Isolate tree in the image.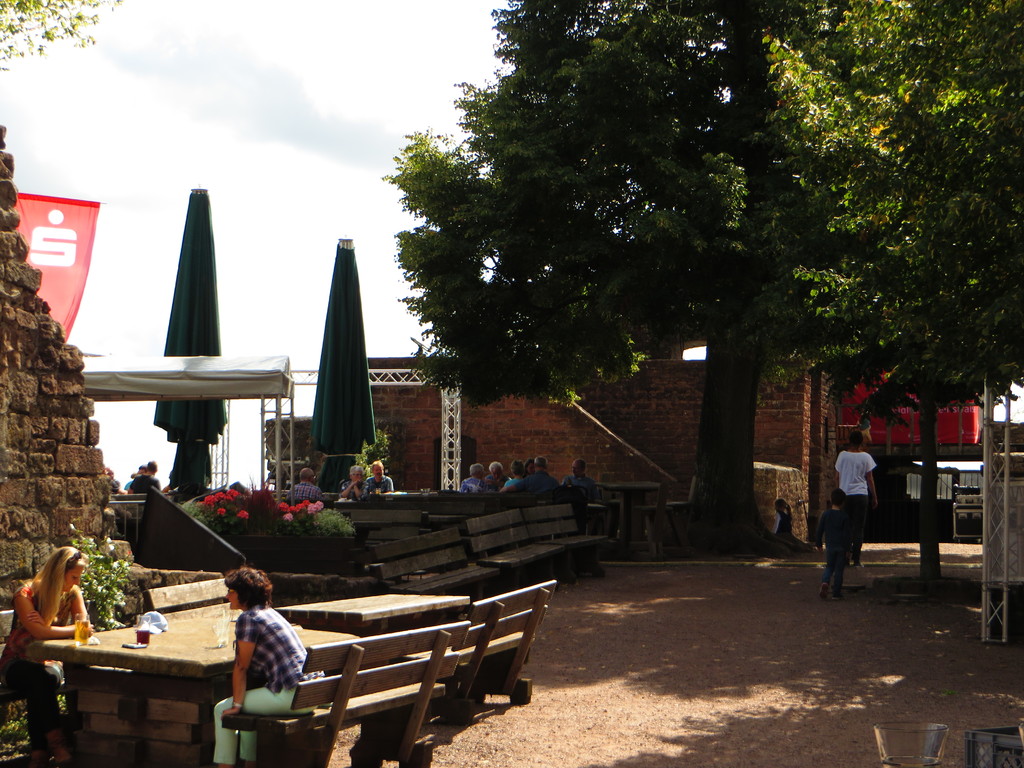
Isolated region: rect(353, 6, 995, 522).
